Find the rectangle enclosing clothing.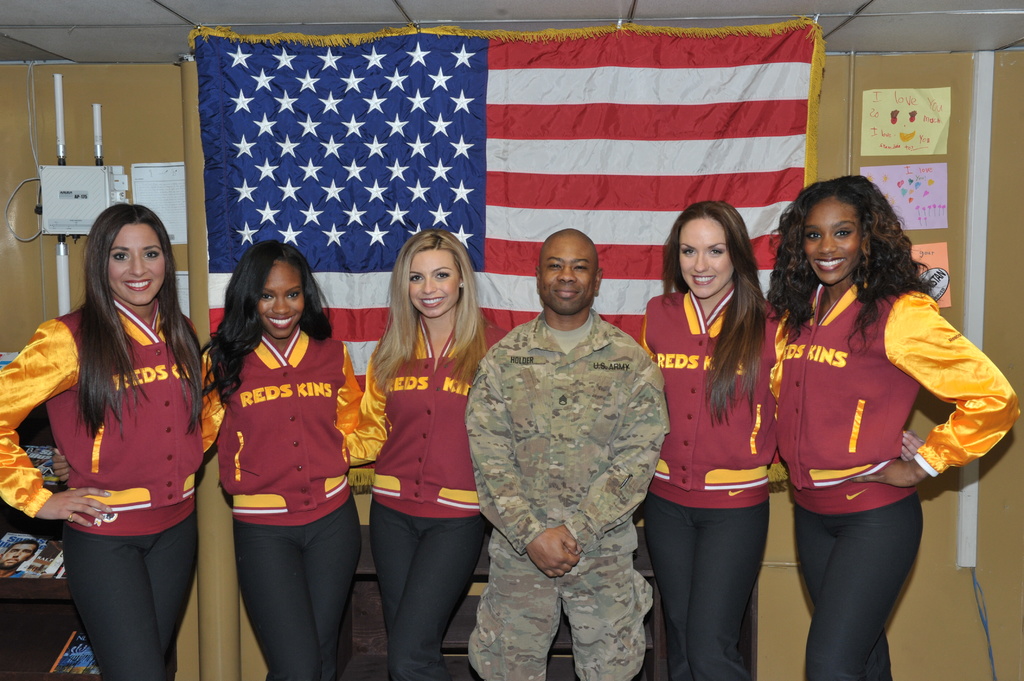
pyautogui.locateOnScreen(201, 328, 369, 680).
